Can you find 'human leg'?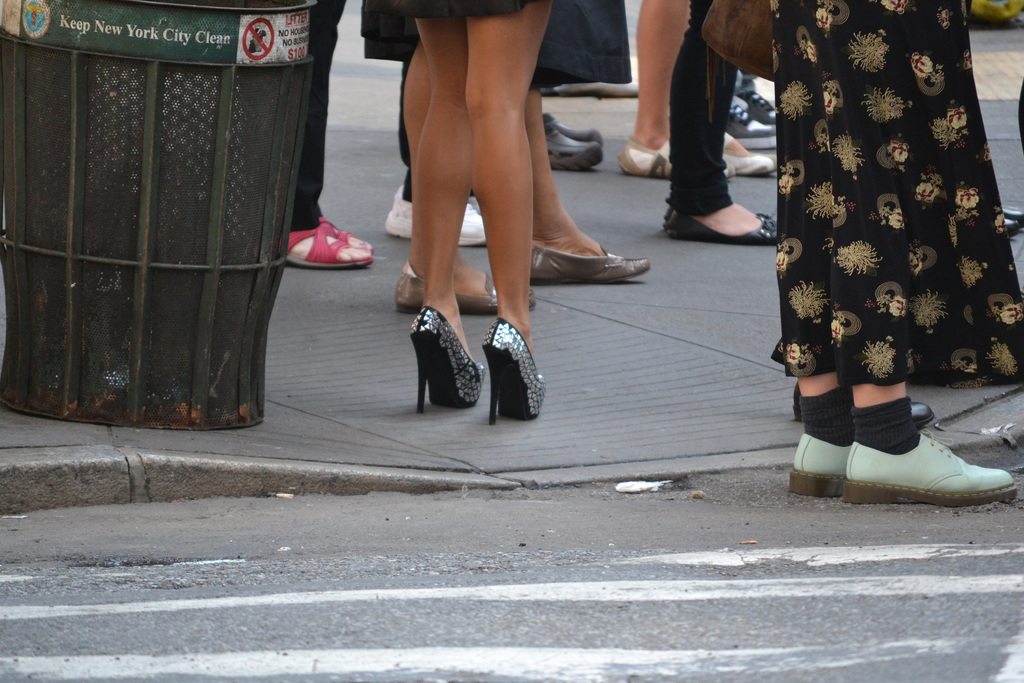
Yes, bounding box: [620,4,773,180].
